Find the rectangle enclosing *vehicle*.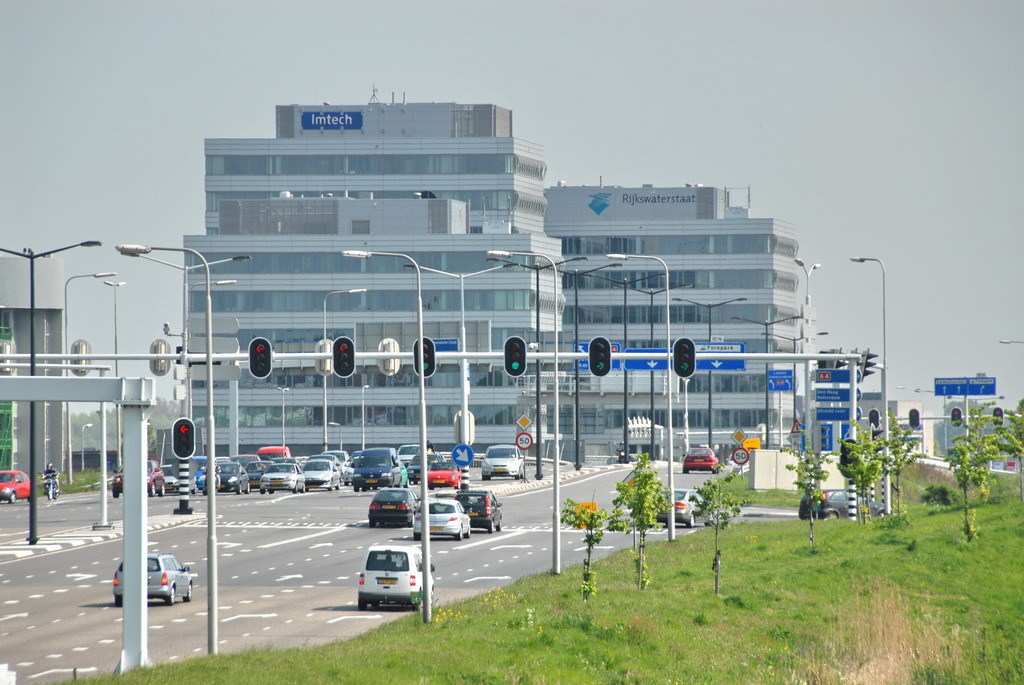
355 540 434 613.
